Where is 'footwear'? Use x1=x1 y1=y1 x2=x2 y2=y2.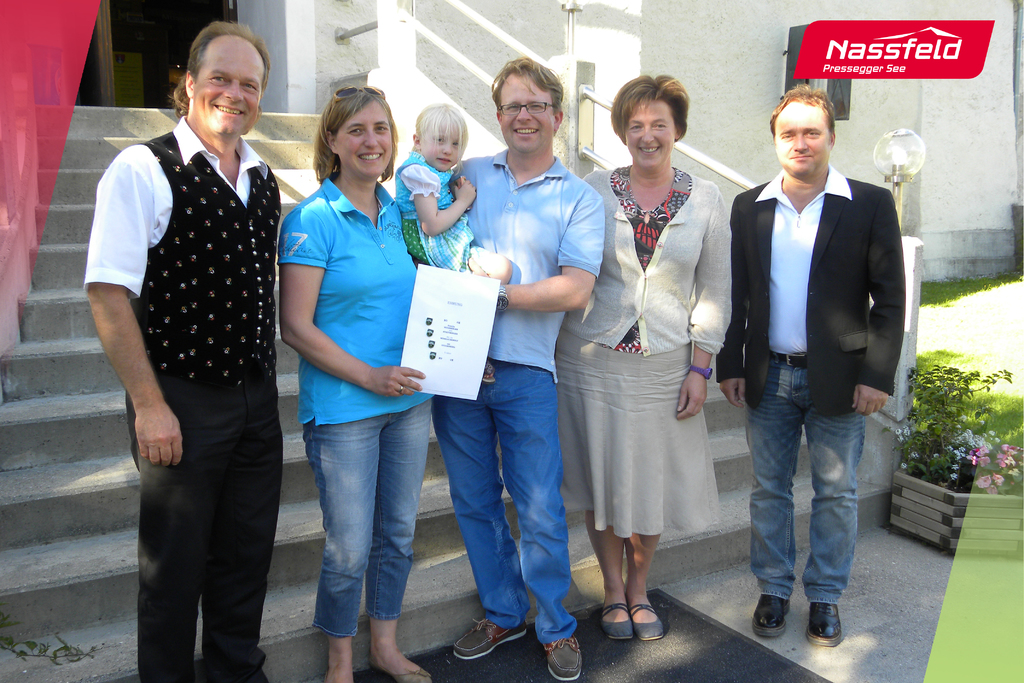
x1=593 y1=600 x2=634 y2=639.
